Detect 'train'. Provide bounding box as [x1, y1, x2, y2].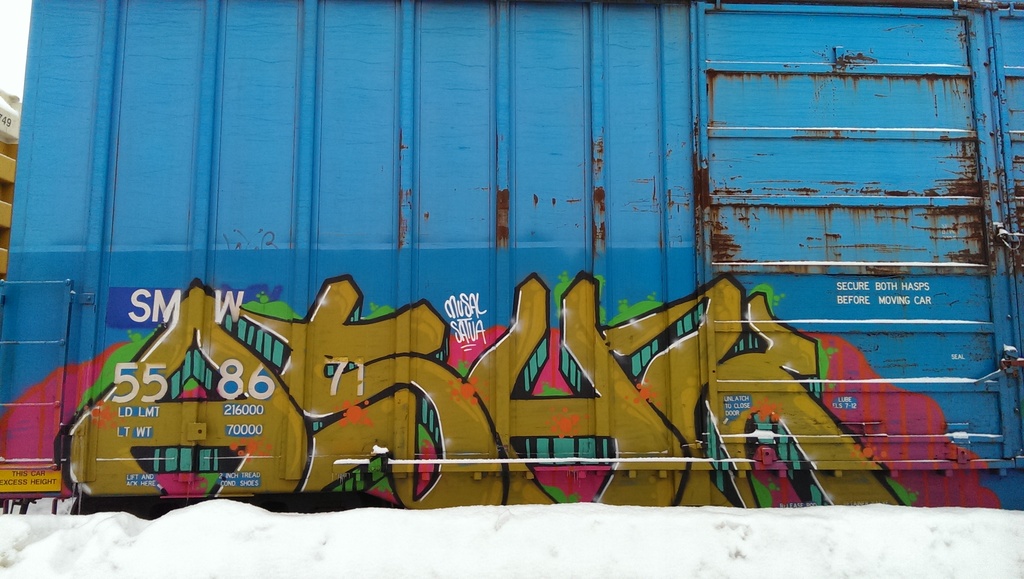
[0, 0, 1023, 521].
